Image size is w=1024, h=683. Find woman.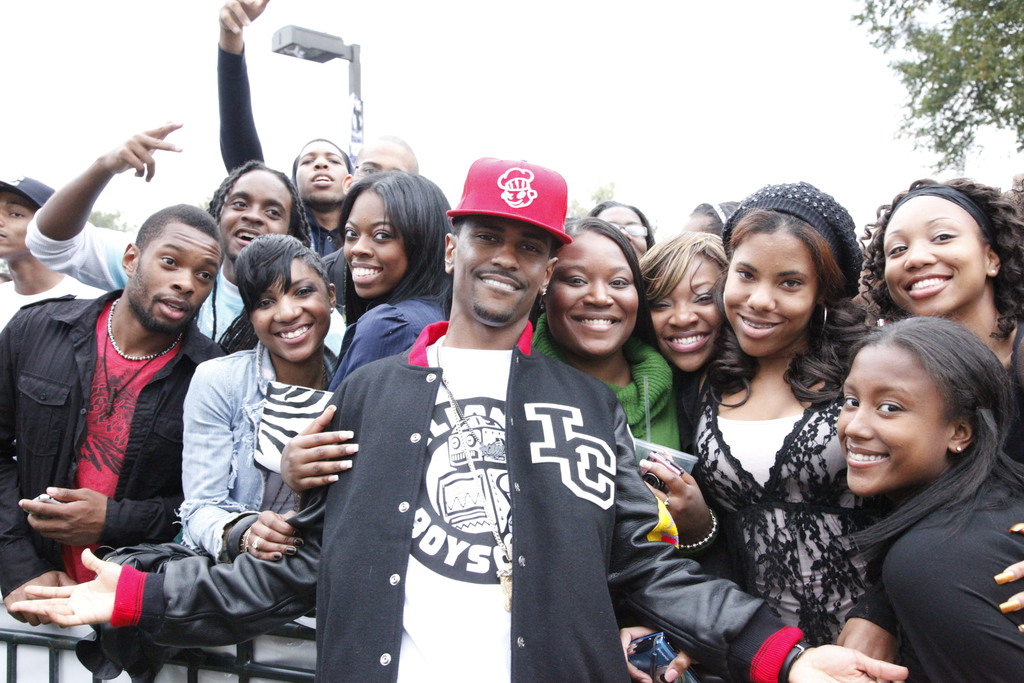
(860, 178, 1023, 458).
